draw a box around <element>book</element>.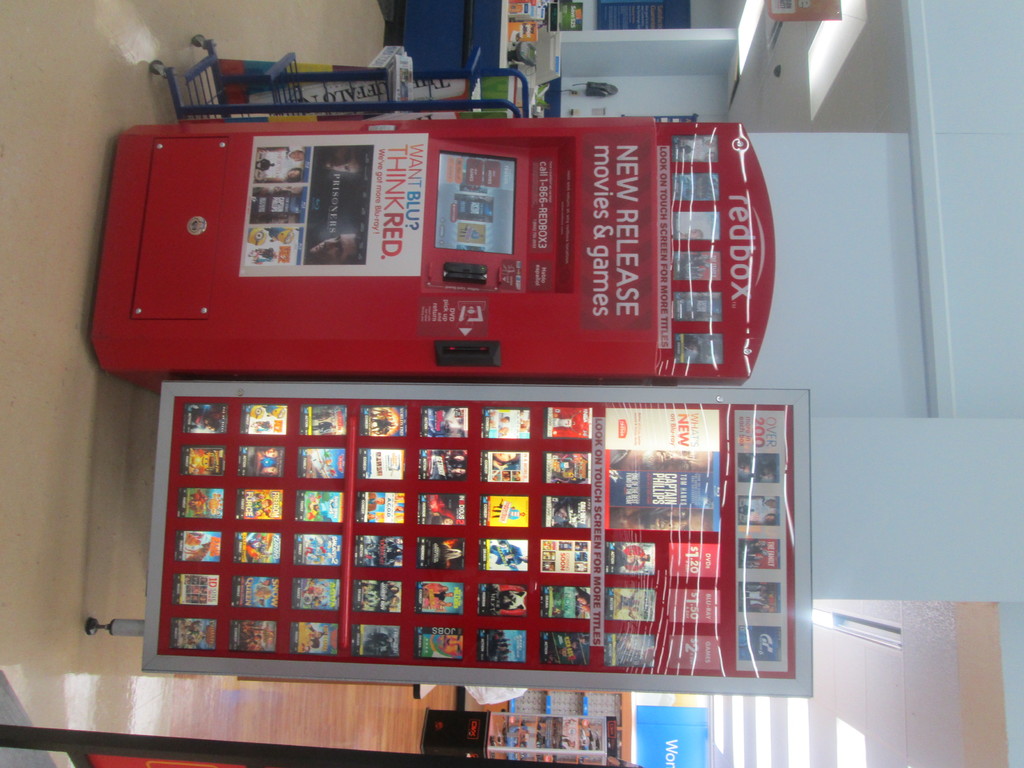
480:582:526:616.
